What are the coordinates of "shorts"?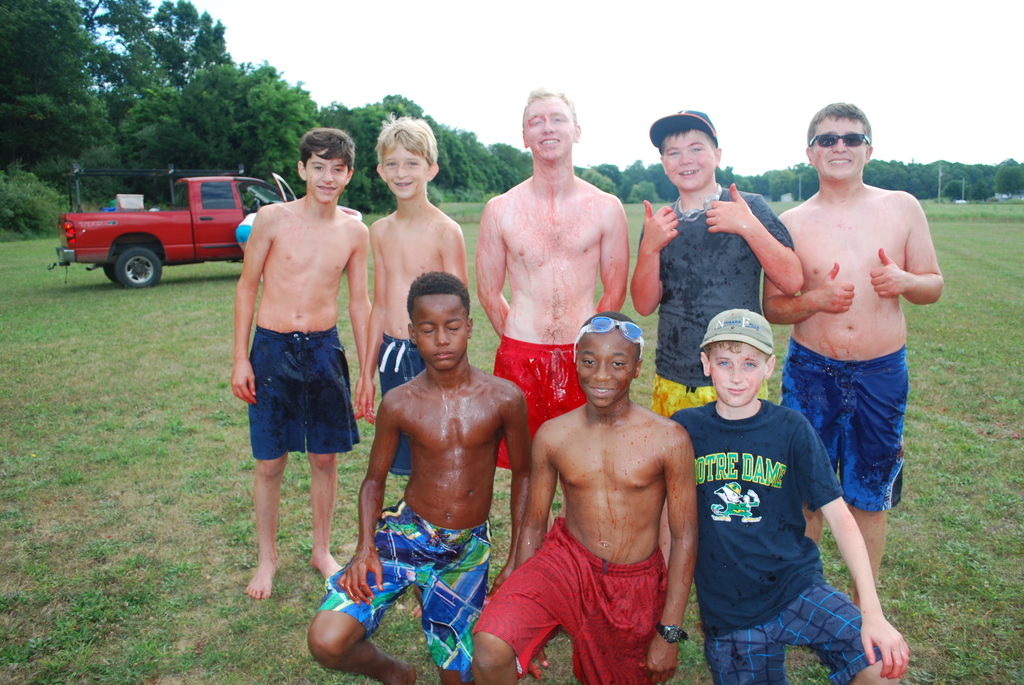
bbox=(316, 494, 493, 676).
